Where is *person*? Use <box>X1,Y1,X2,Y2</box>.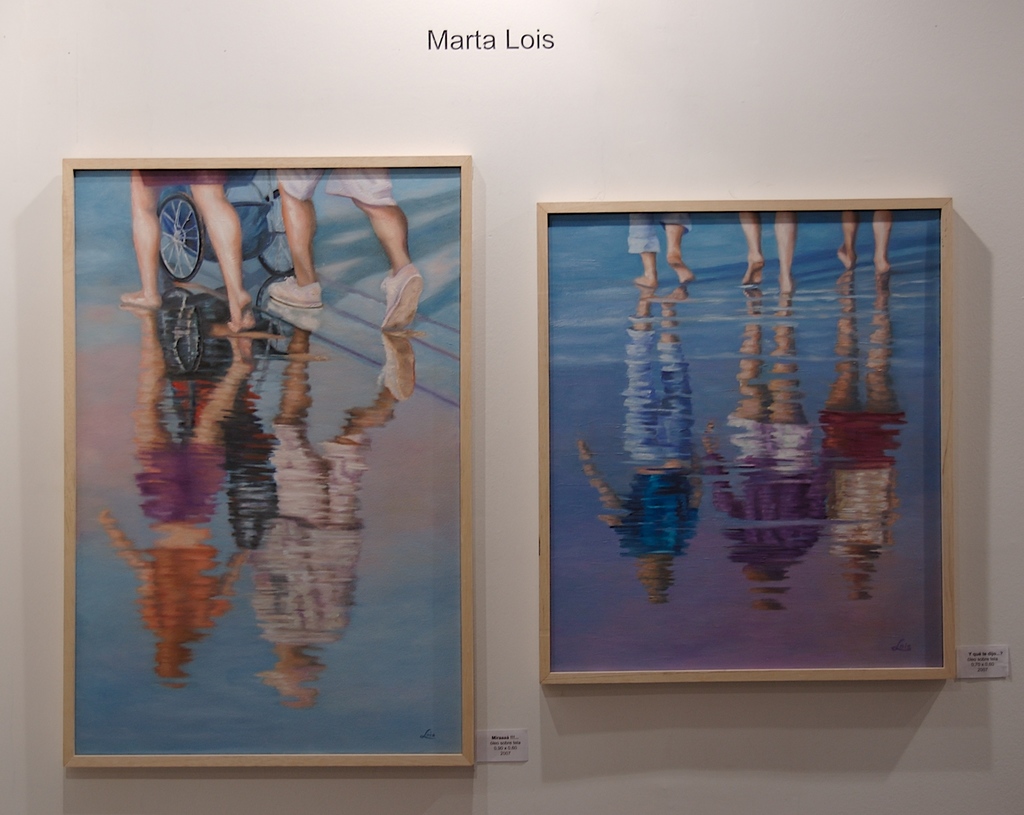
<box>739,211,797,288</box>.
